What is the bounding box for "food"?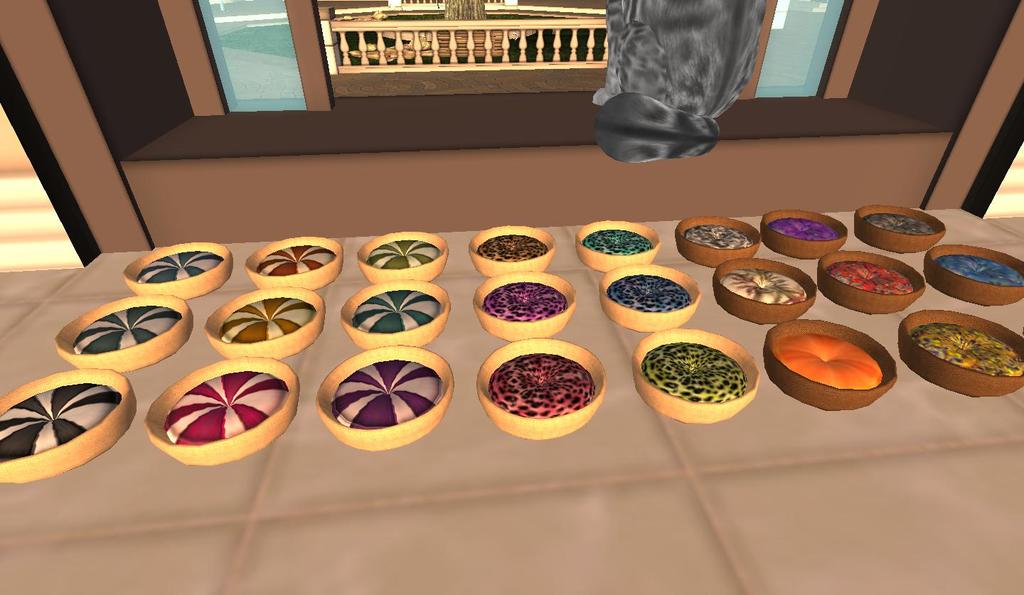
(477,234,553,260).
